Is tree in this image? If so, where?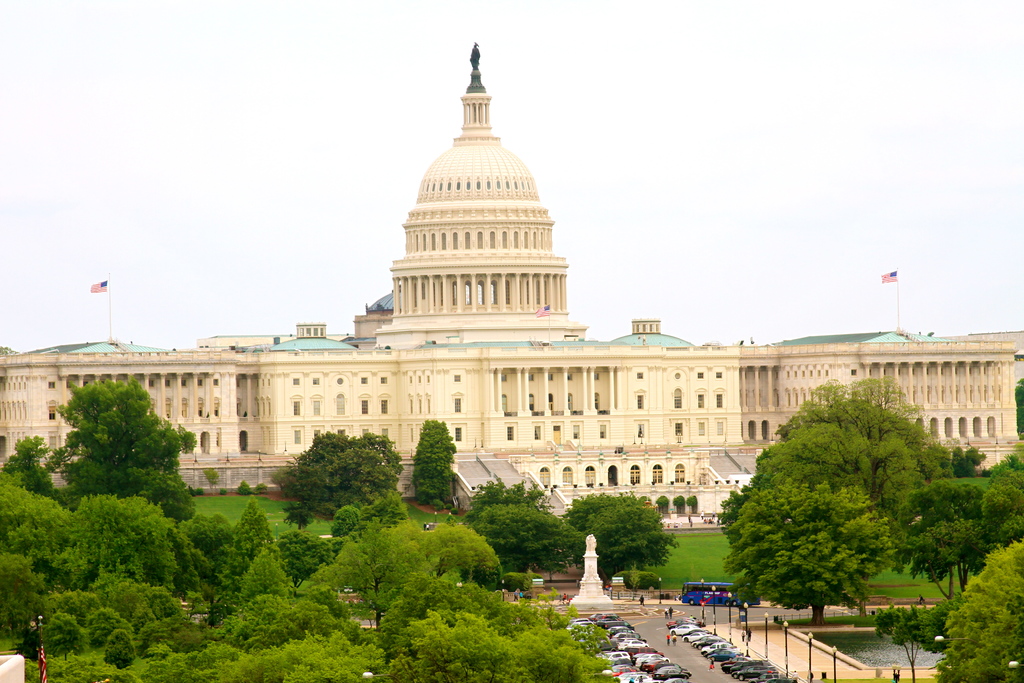
Yes, at pyautogui.locateOnScreen(237, 497, 273, 584).
